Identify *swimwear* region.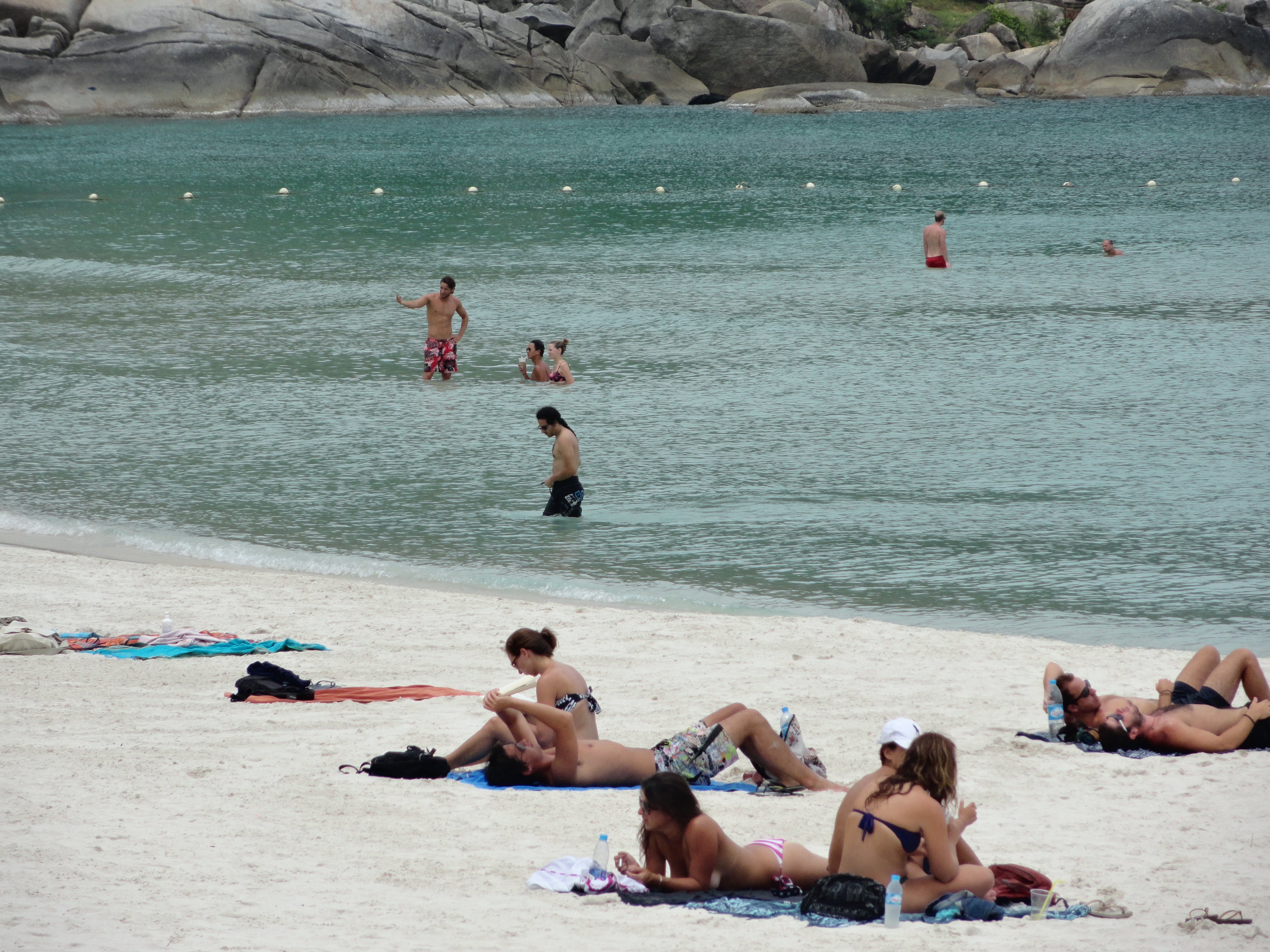
Region: [left=142, top=99, right=150, bottom=106].
